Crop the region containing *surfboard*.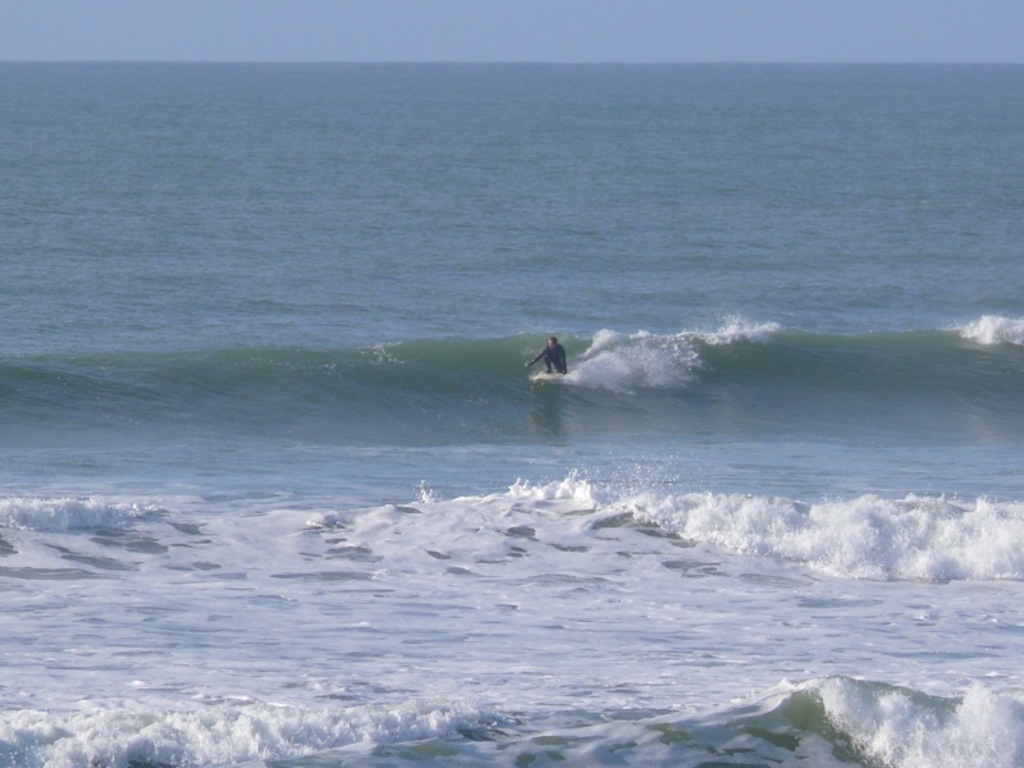
Crop region: 529:378:561:384.
